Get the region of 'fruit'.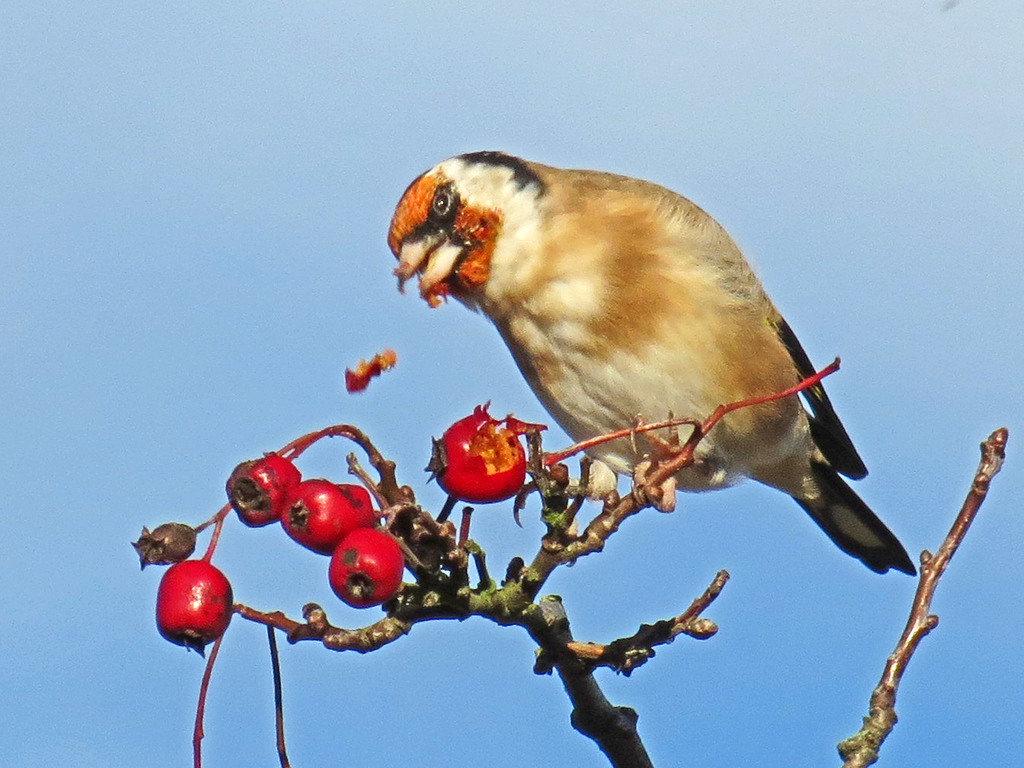
(226,452,301,532).
